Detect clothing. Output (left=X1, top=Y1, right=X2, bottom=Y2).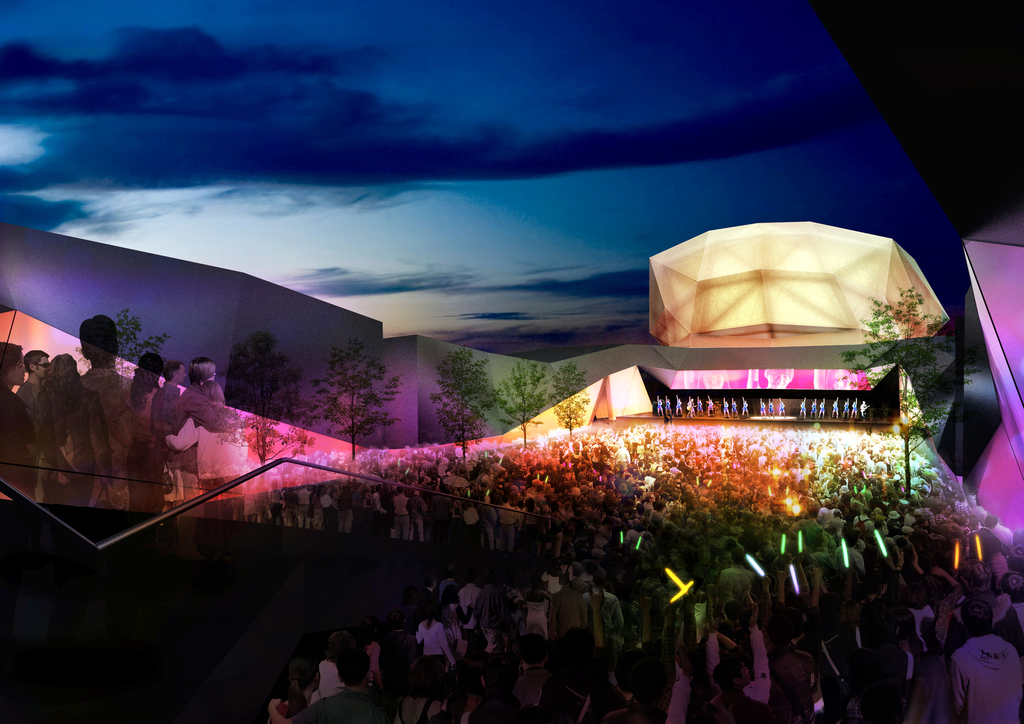
(left=404, top=496, right=424, bottom=537).
